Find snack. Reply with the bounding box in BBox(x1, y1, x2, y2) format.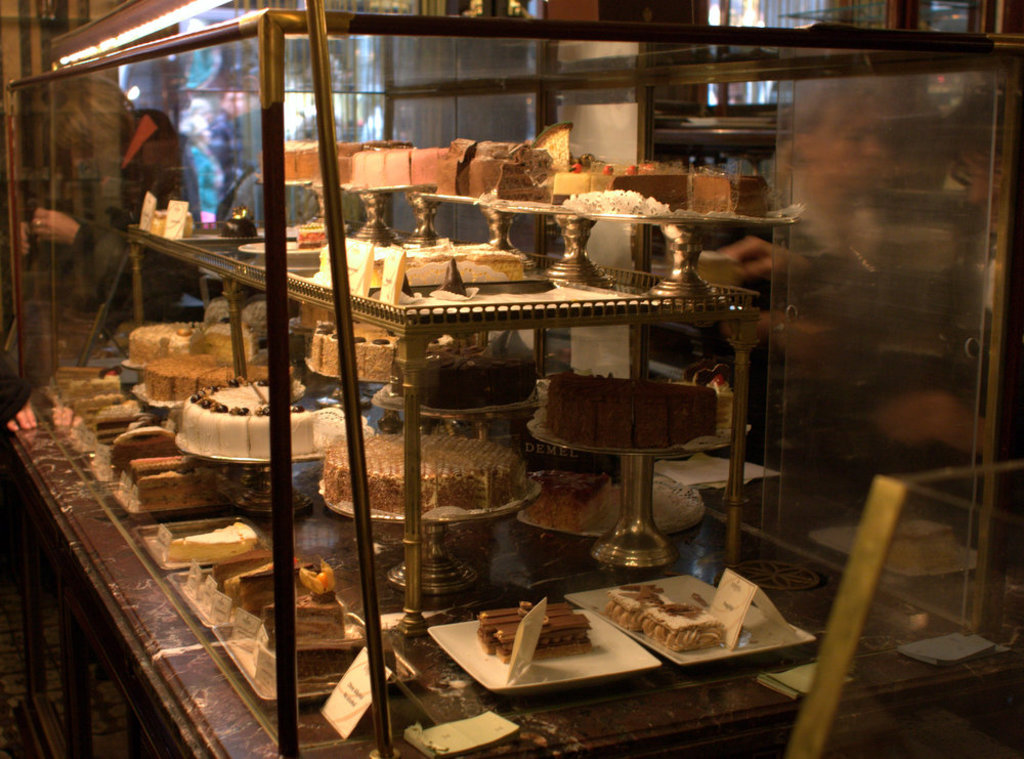
BBox(605, 582, 671, 630).
